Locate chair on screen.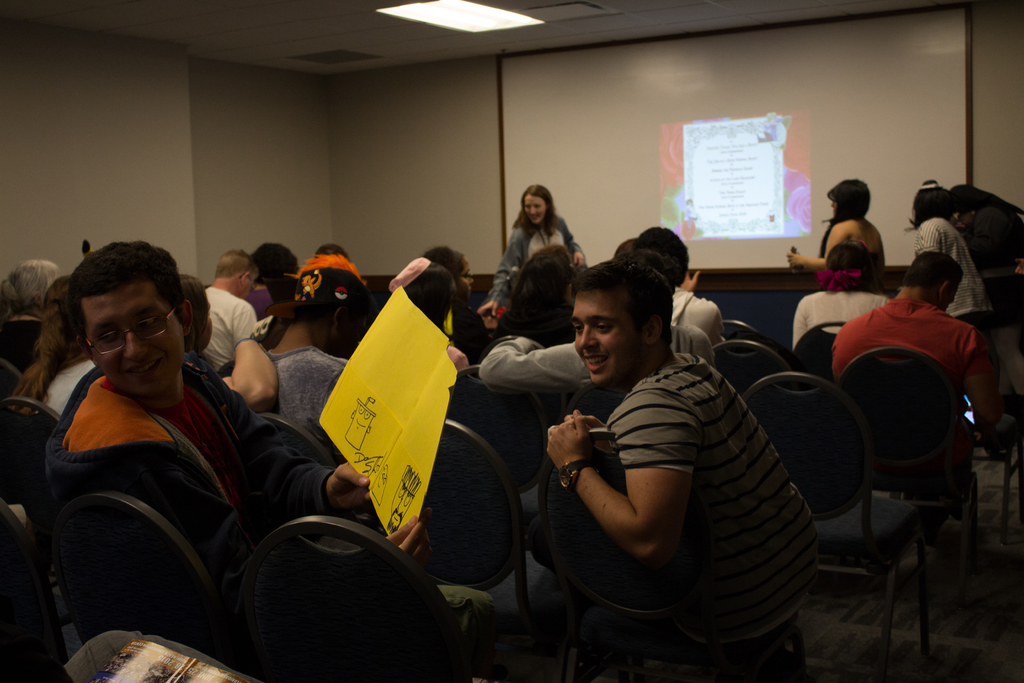
On screen at 0:395:77:647.
